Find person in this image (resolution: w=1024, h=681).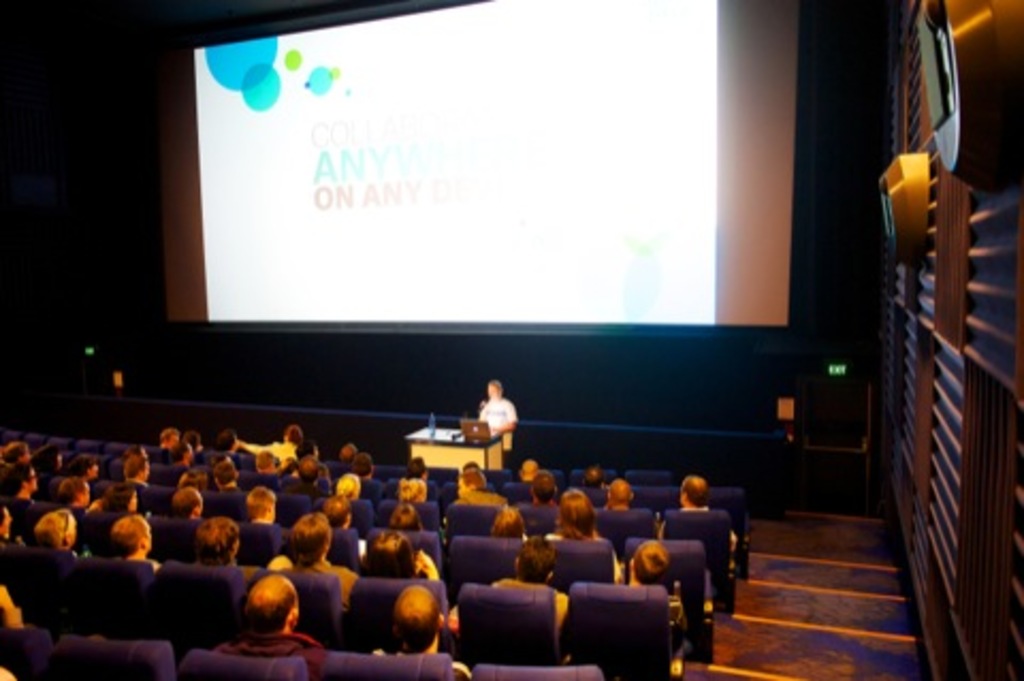
(213,568,326,666).
